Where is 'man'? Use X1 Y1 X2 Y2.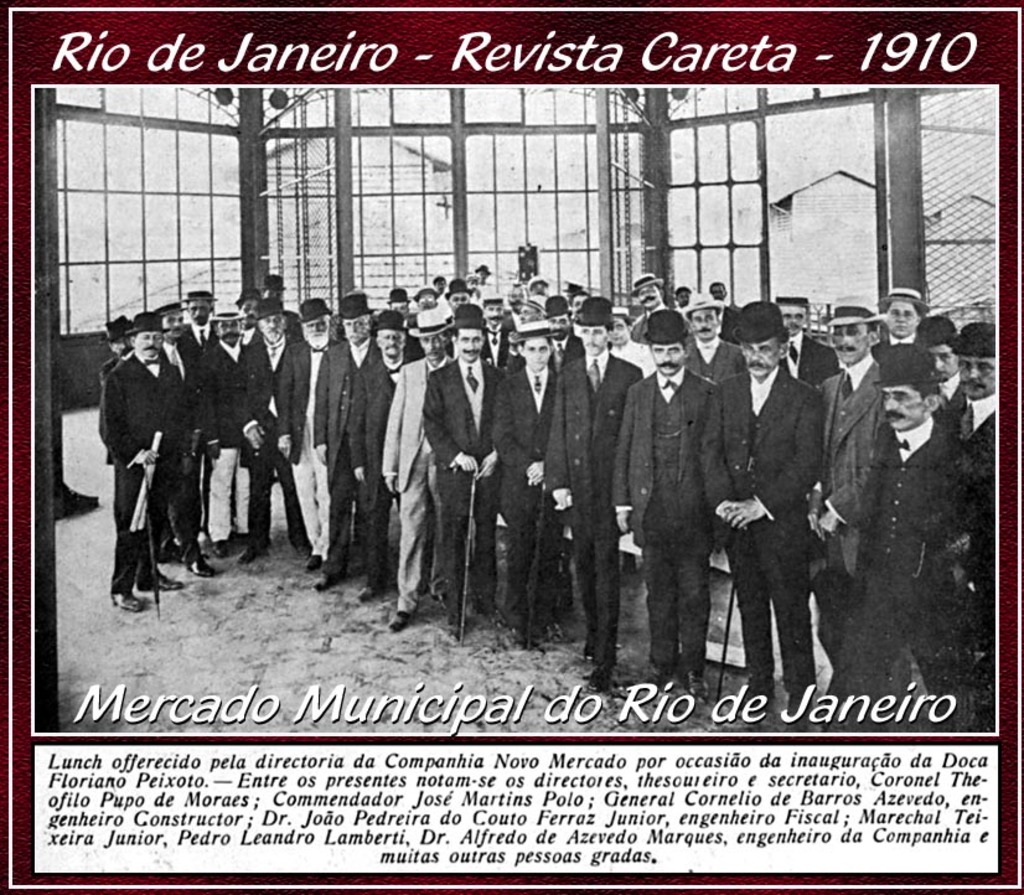
93 317 136 464.
